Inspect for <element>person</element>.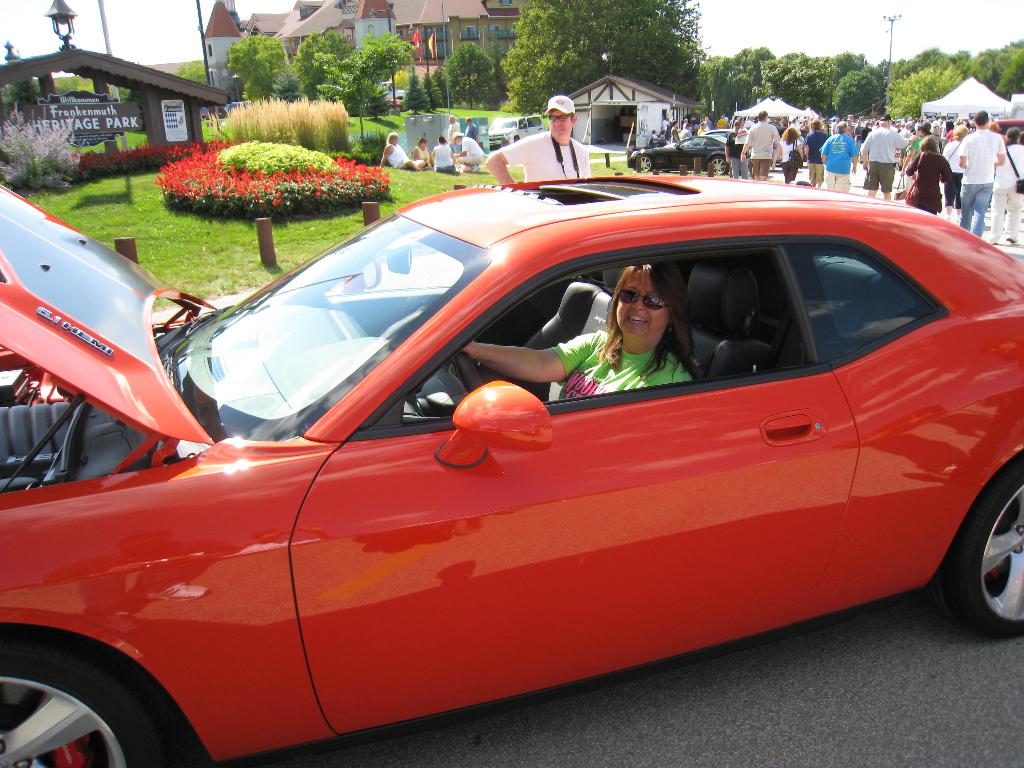
Inspection: region(431, 137, 457, 177).
